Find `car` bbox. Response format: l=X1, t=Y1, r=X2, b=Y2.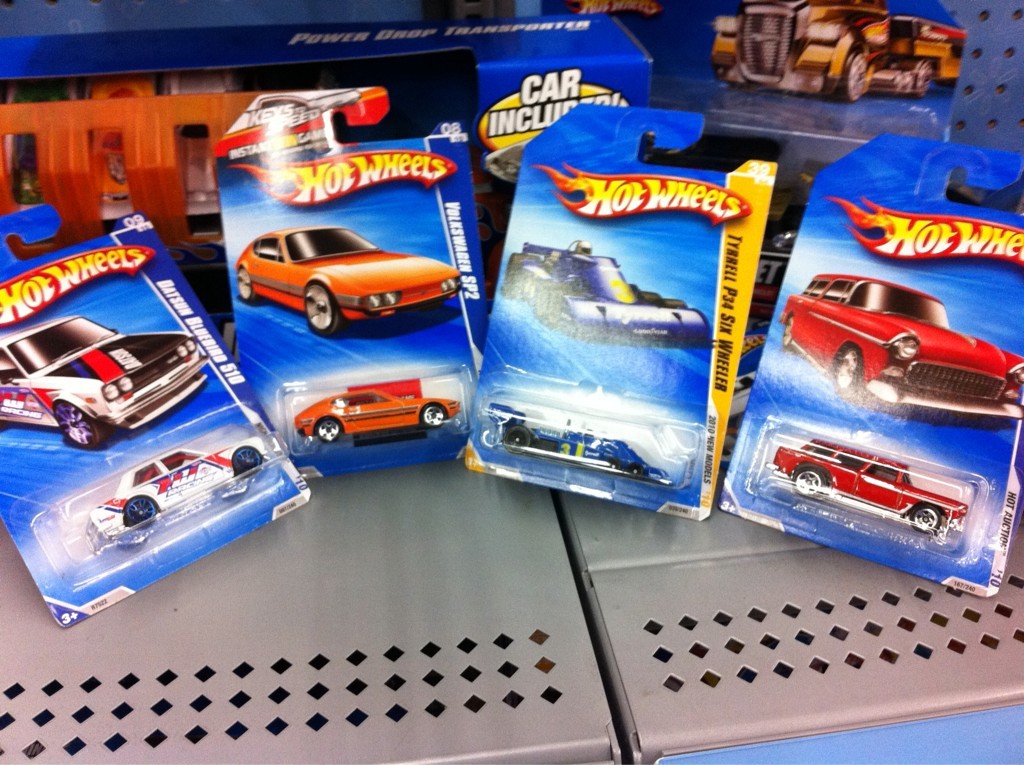
l=227, t=211, r=451, b=331.
